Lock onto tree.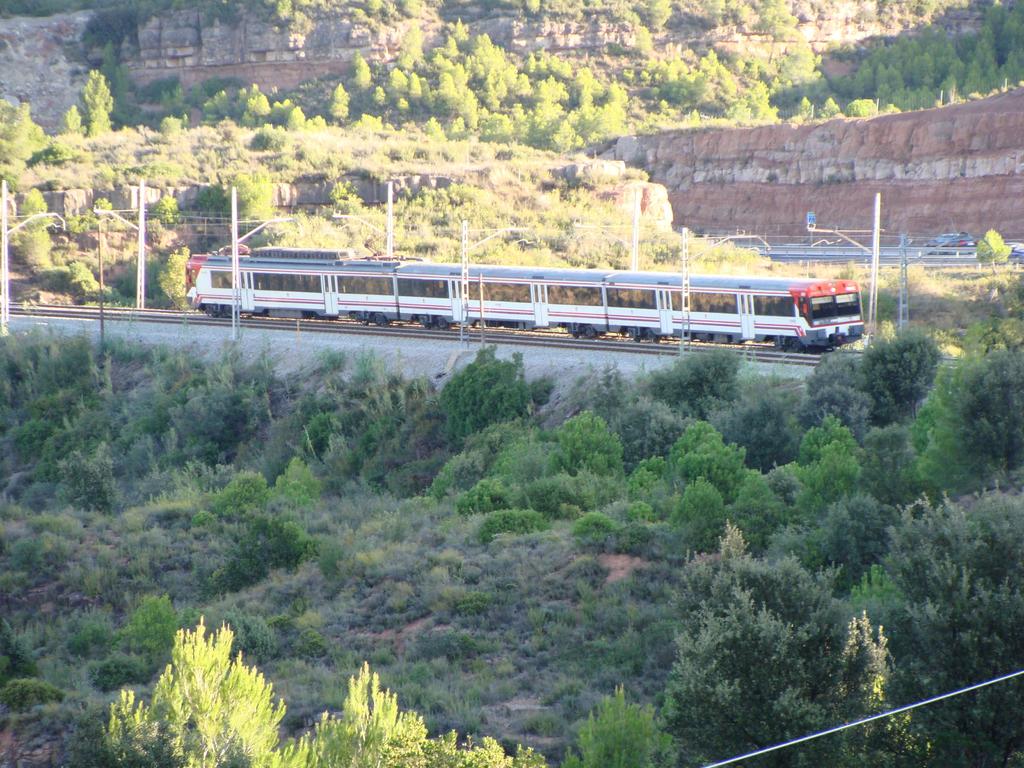
Locked: x1=86 y1=197 x2=115 y2=226.
